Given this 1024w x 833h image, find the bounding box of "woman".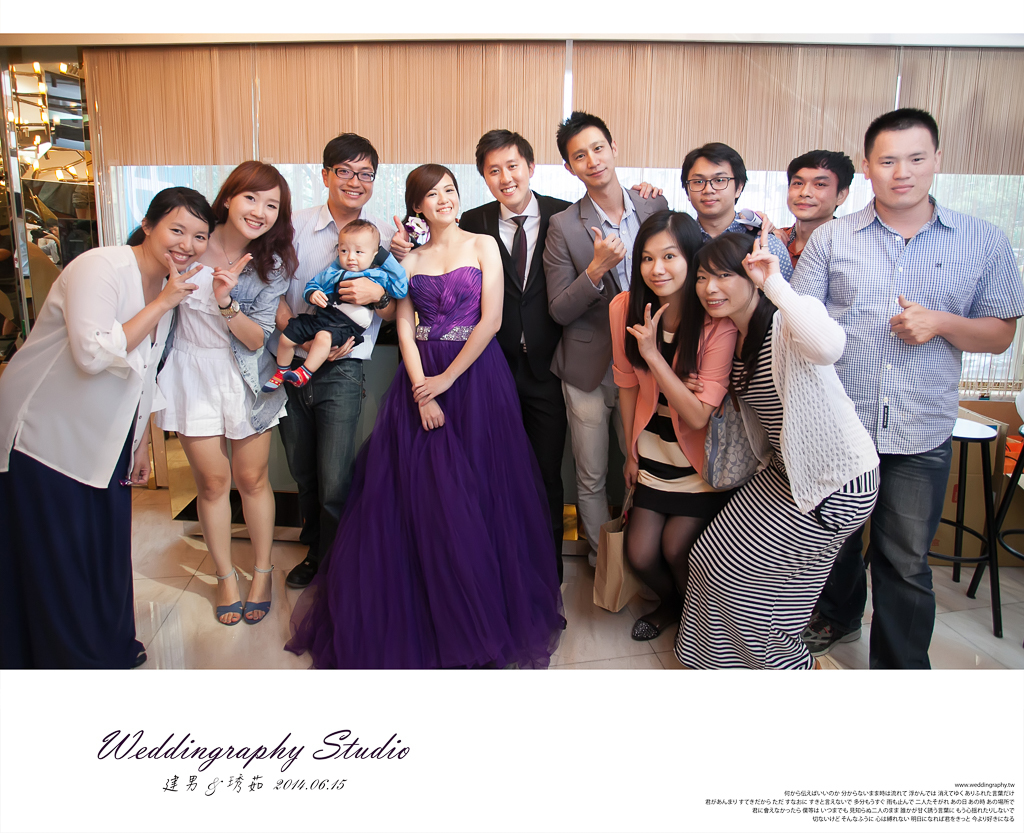
box=[154, 160, 304, 626].
